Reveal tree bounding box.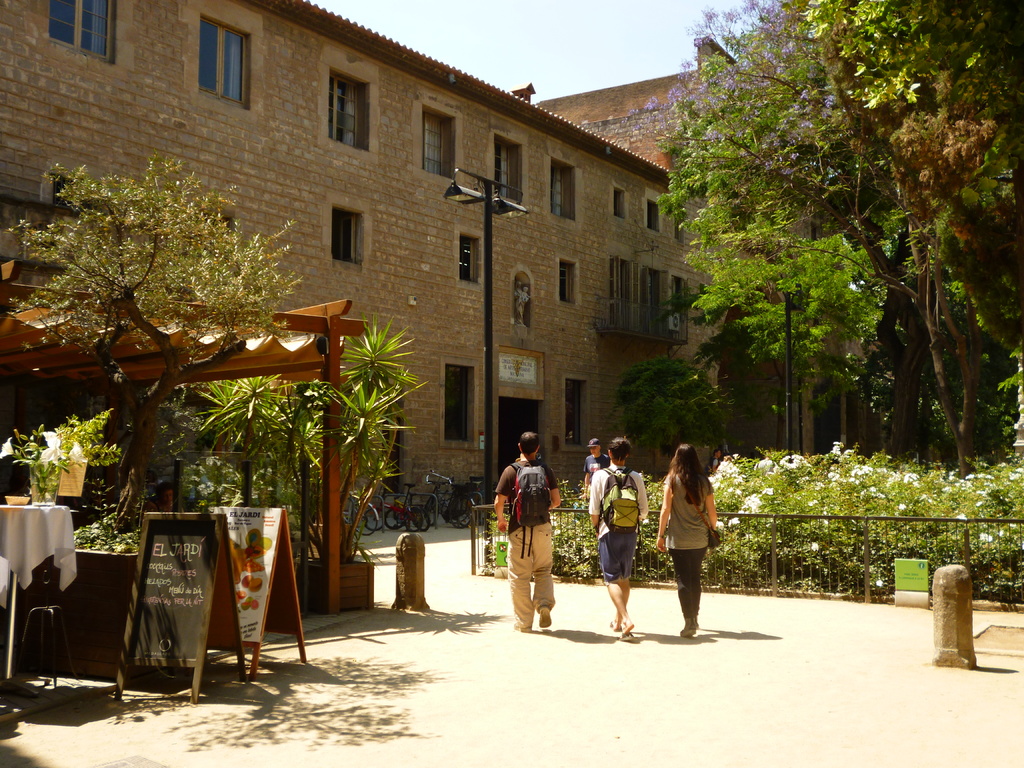
Revealed: Rect(28, 124, 335, 565).
